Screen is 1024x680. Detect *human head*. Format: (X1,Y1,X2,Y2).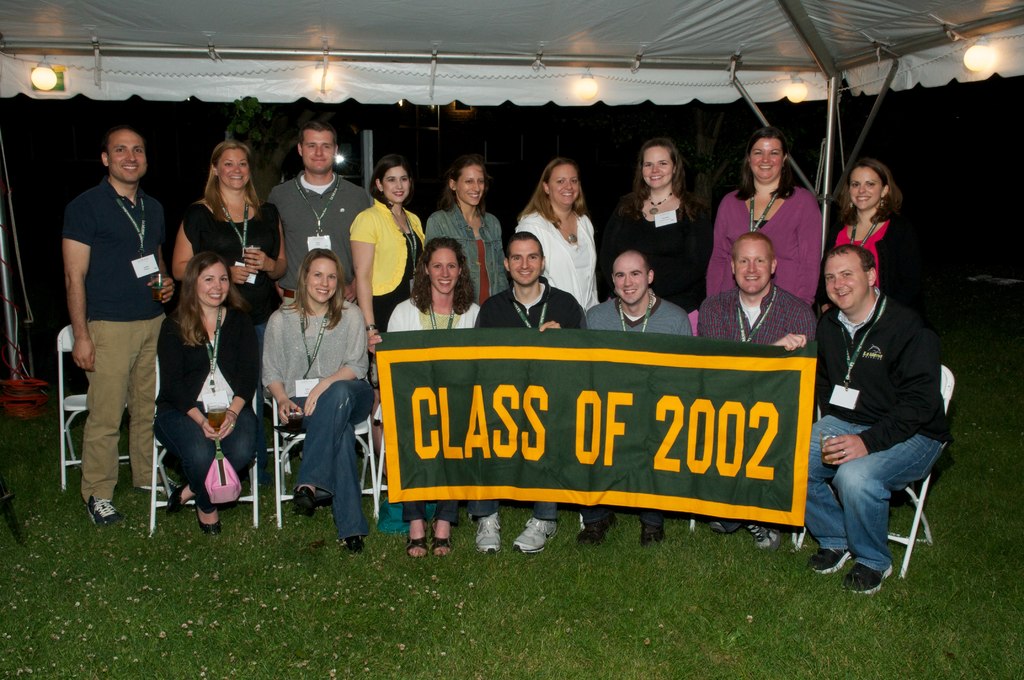
(422,238,463,296).
